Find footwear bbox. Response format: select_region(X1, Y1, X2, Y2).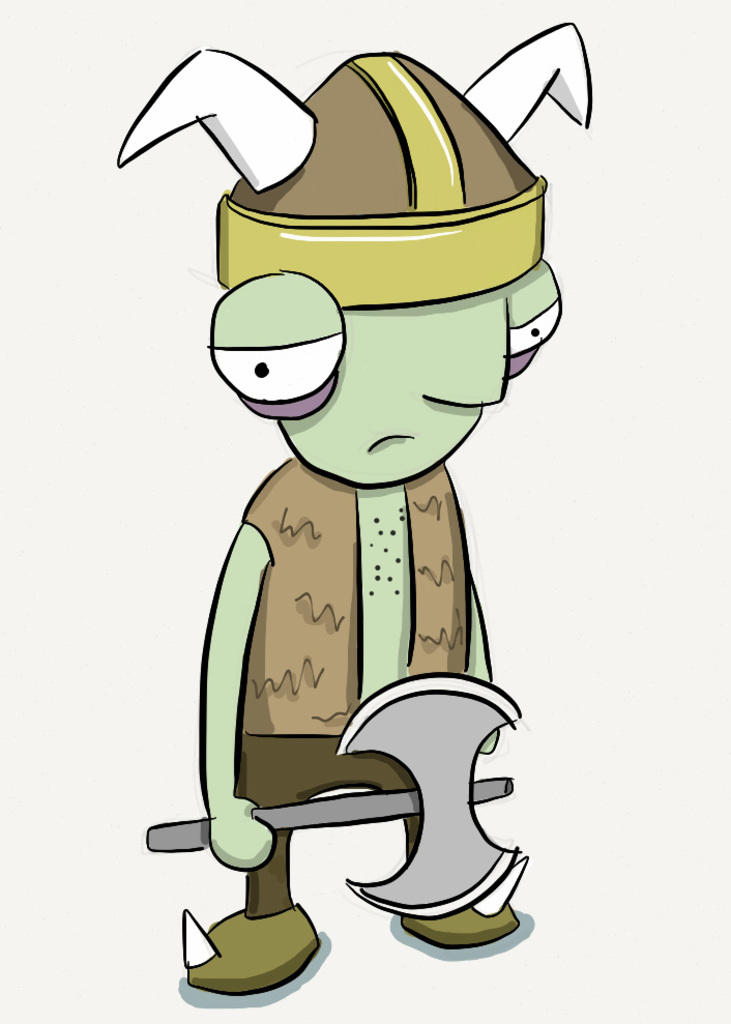
select_region(169, 894, 340, 1004).
